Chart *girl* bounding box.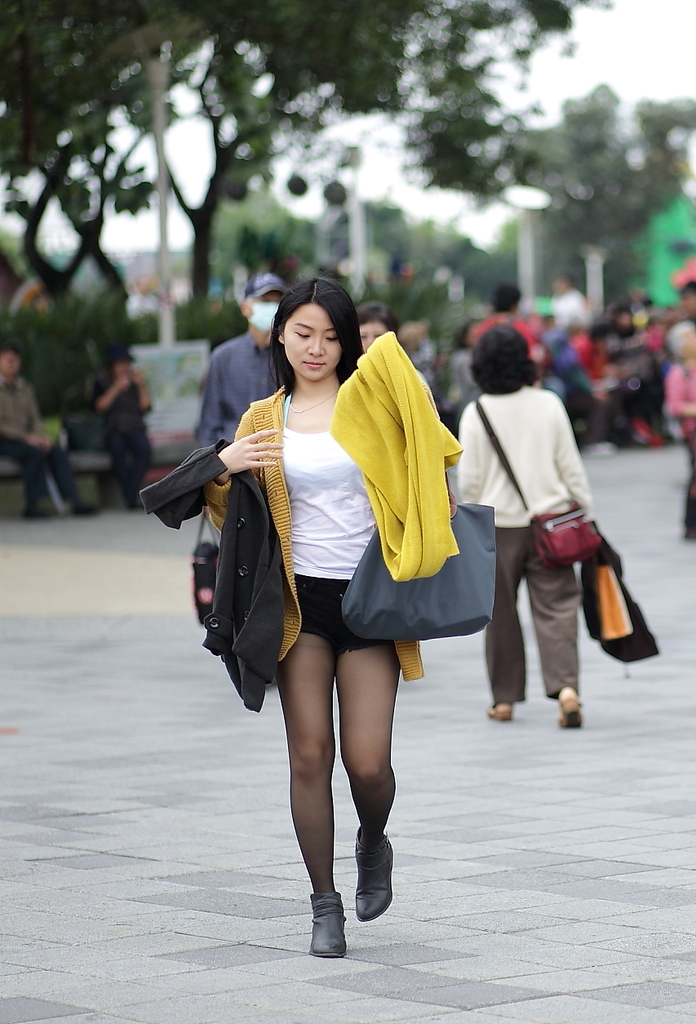
Charted: [202,283,426,963].
